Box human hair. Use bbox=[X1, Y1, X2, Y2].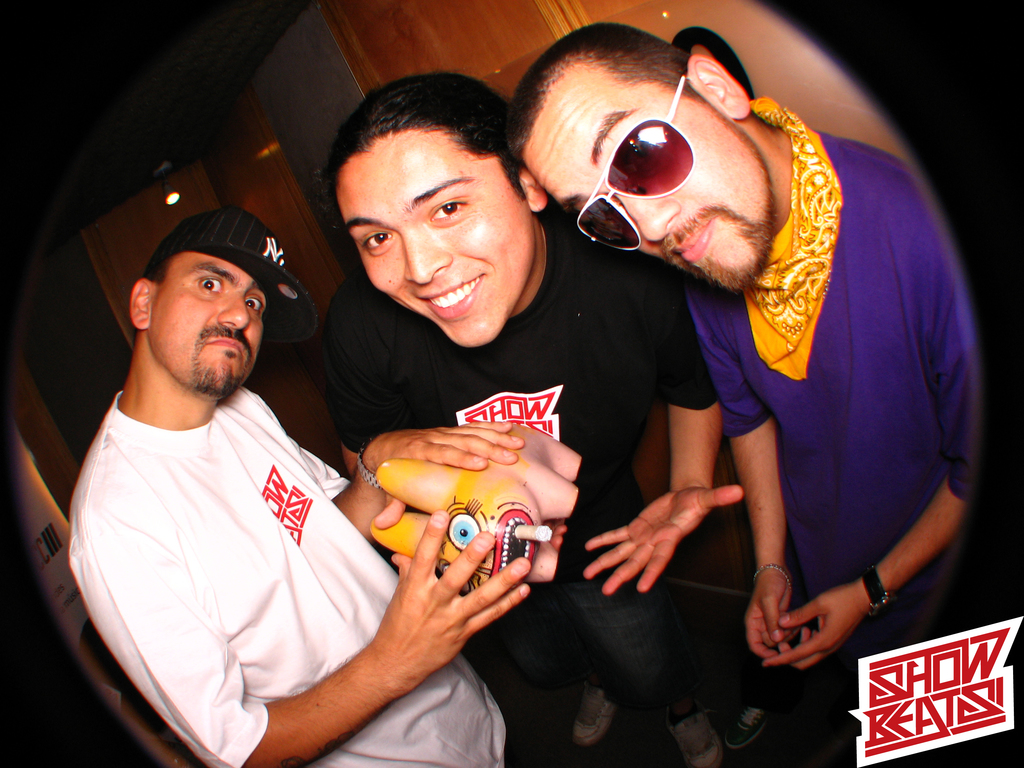
bbox=[516, 21, 707, 170].
